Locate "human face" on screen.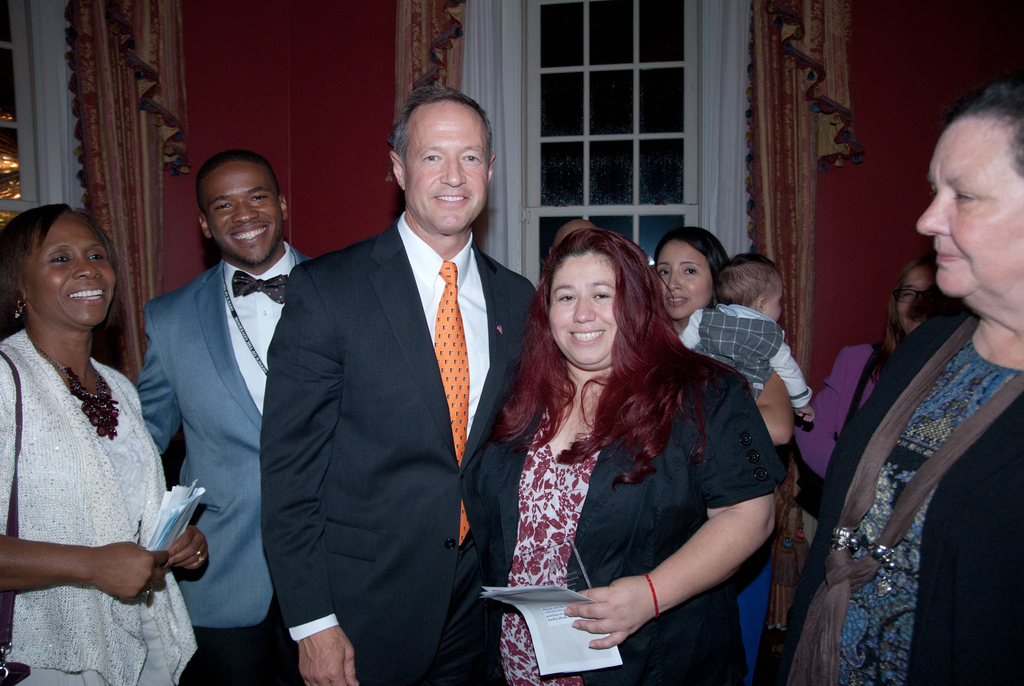
On screen at x1=405 y1=97 x2=489 y2=236.
